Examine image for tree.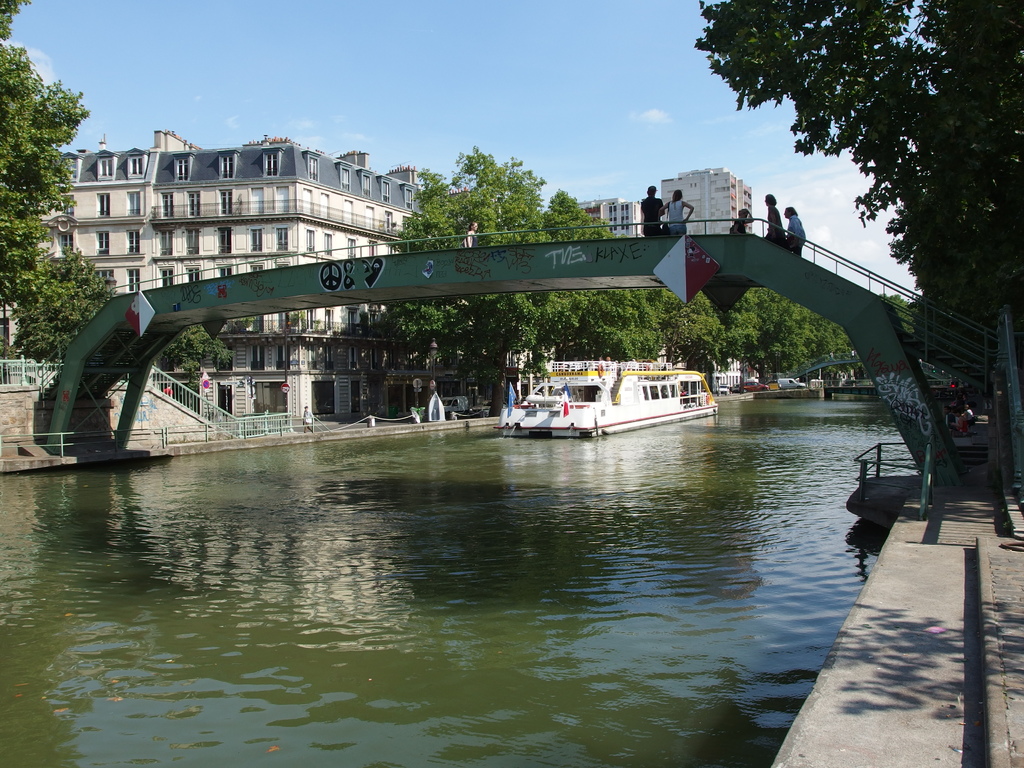
Examination result: BBox(694, 0, 1023, 407).
